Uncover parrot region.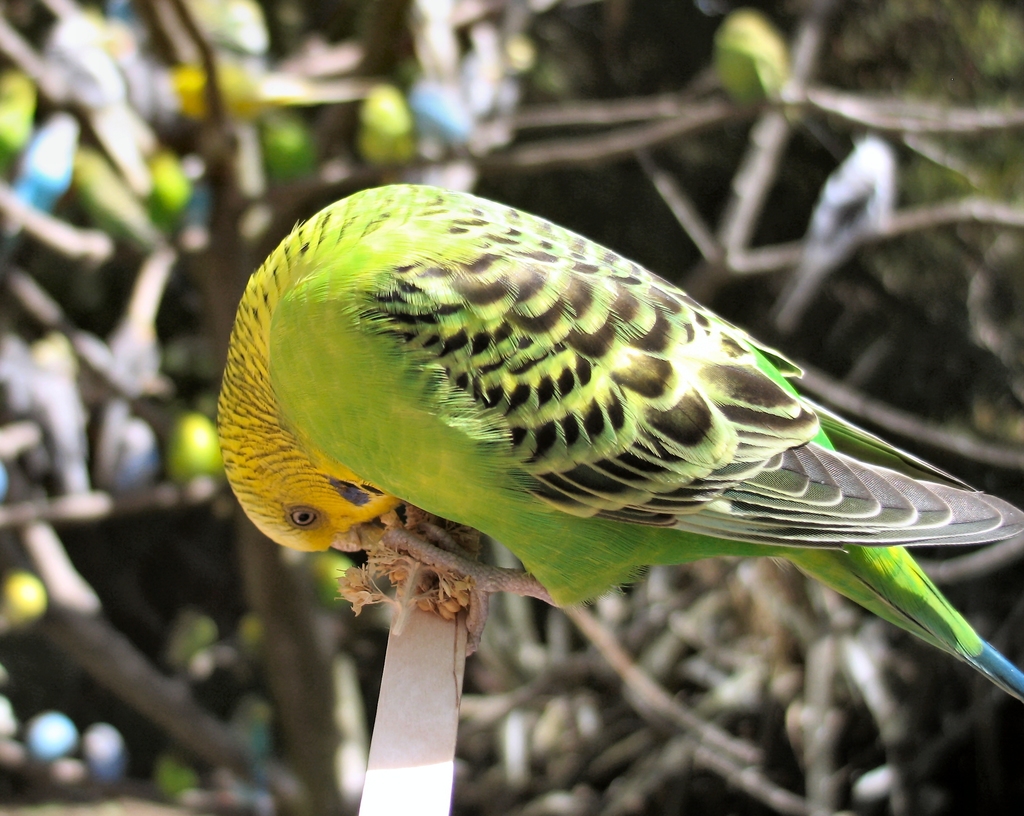
Uncovered: bbox=[165, 409, 225, 488].
